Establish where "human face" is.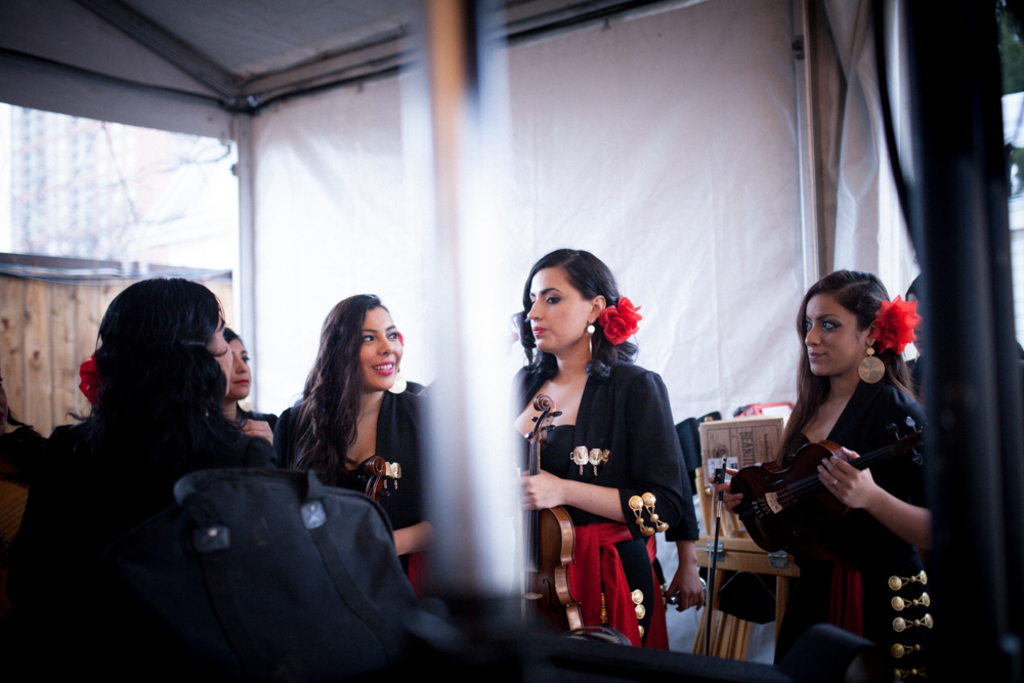
Established at x1=527, y1=264, x2=585, y2=348.
